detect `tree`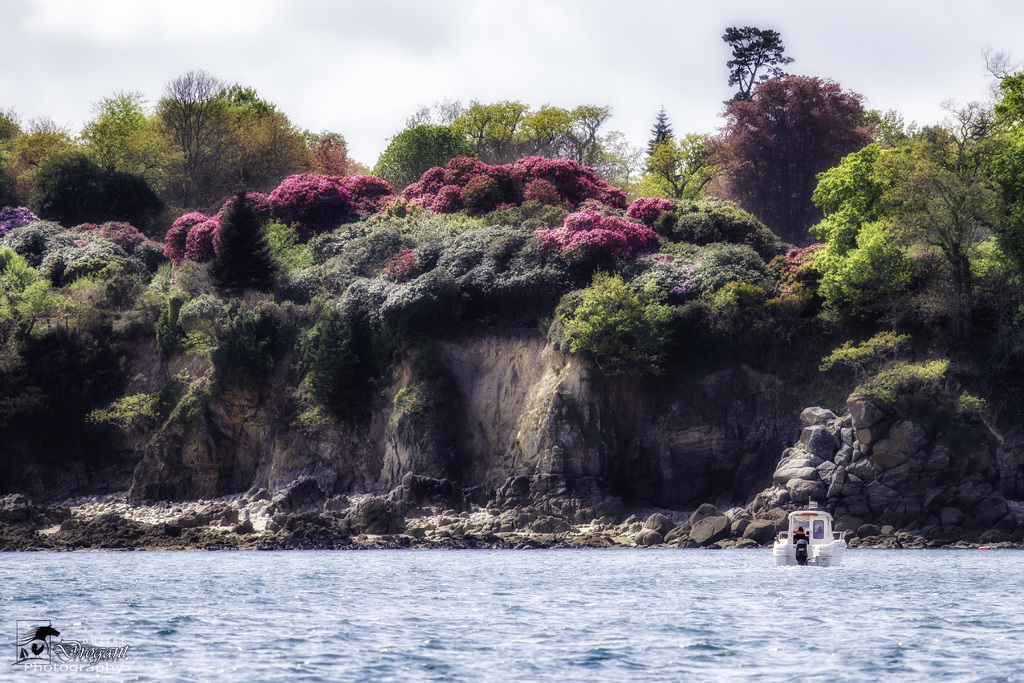
box=[596, 125, 646, 201]
